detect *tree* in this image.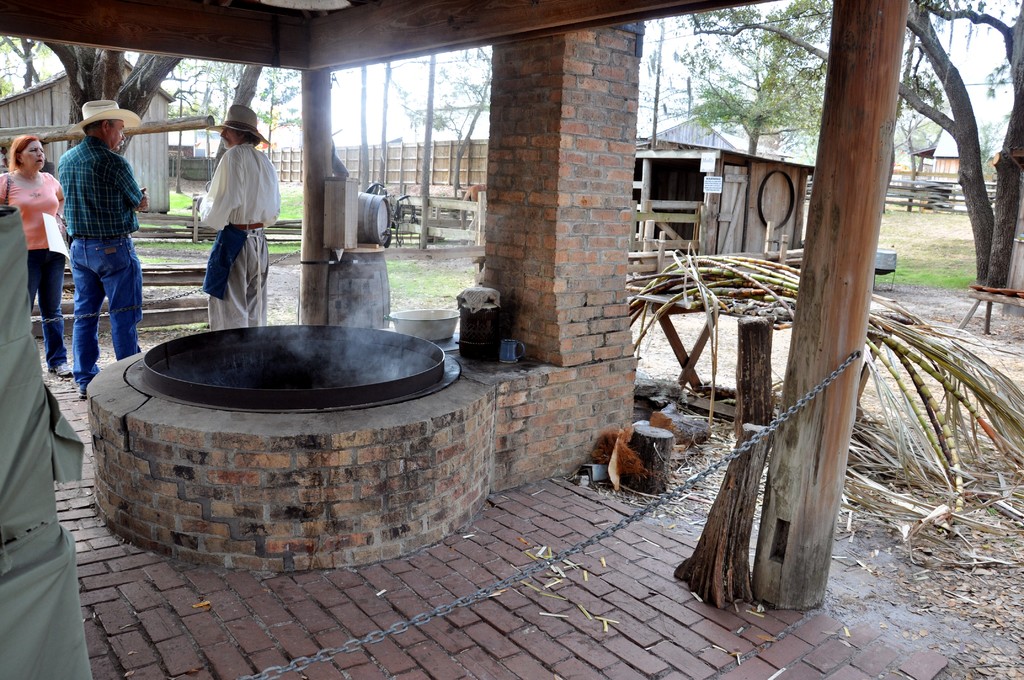
Detection: 639 14 698 140.
